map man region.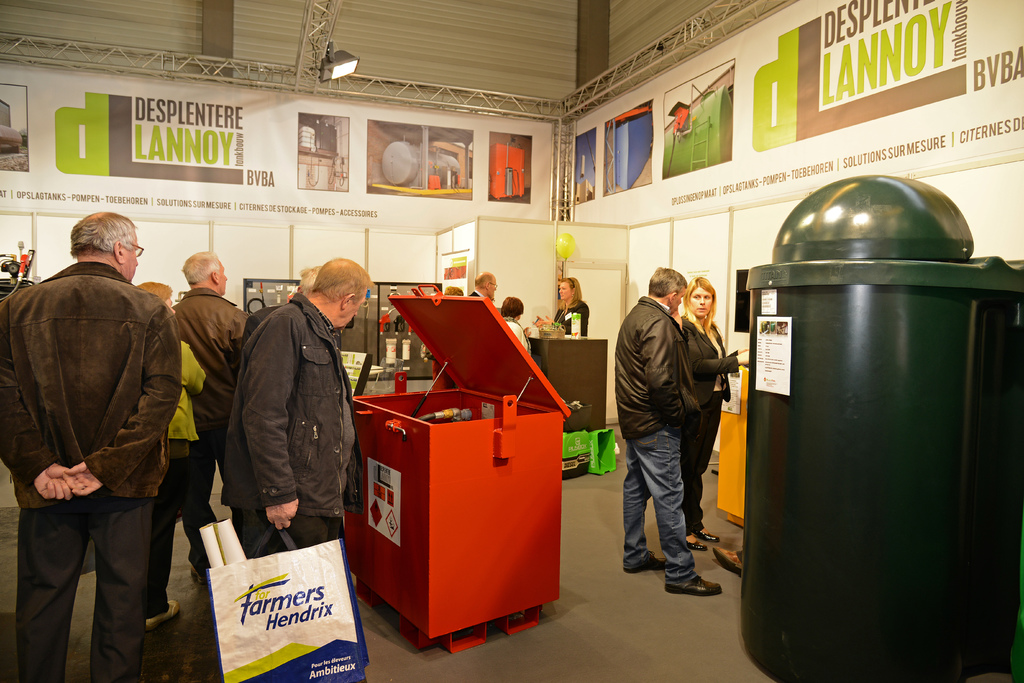
Mapped to l=465, t=268, r=496, b=306.
